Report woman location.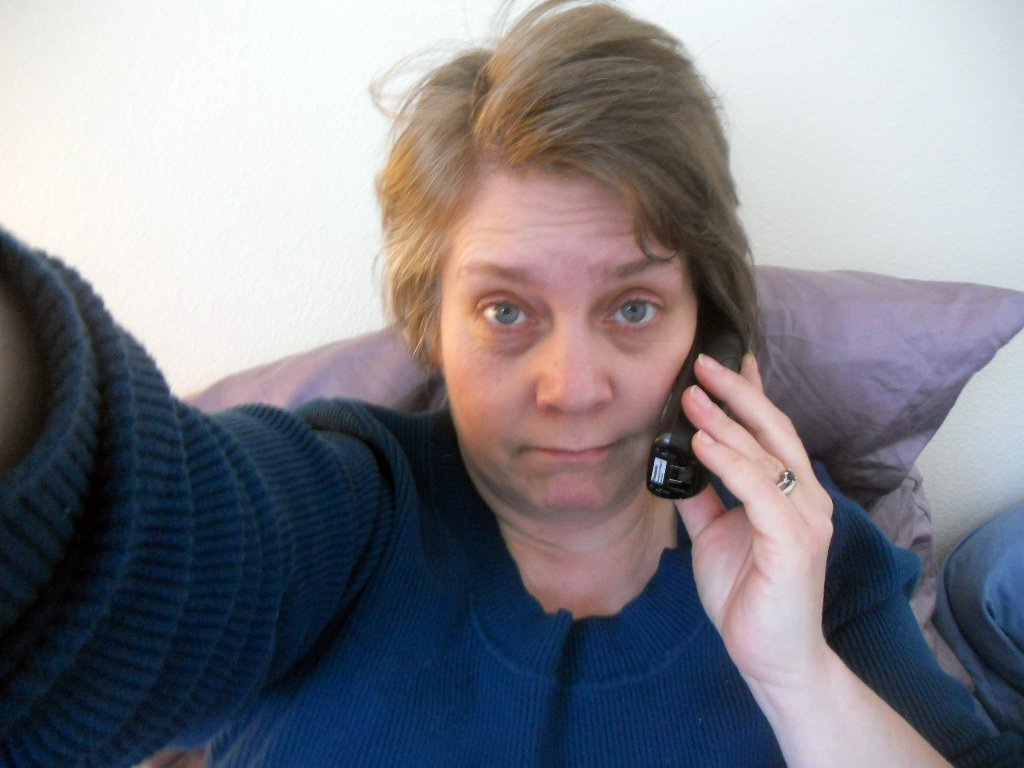
Report: bbox=[99, 25, 904, 767].
